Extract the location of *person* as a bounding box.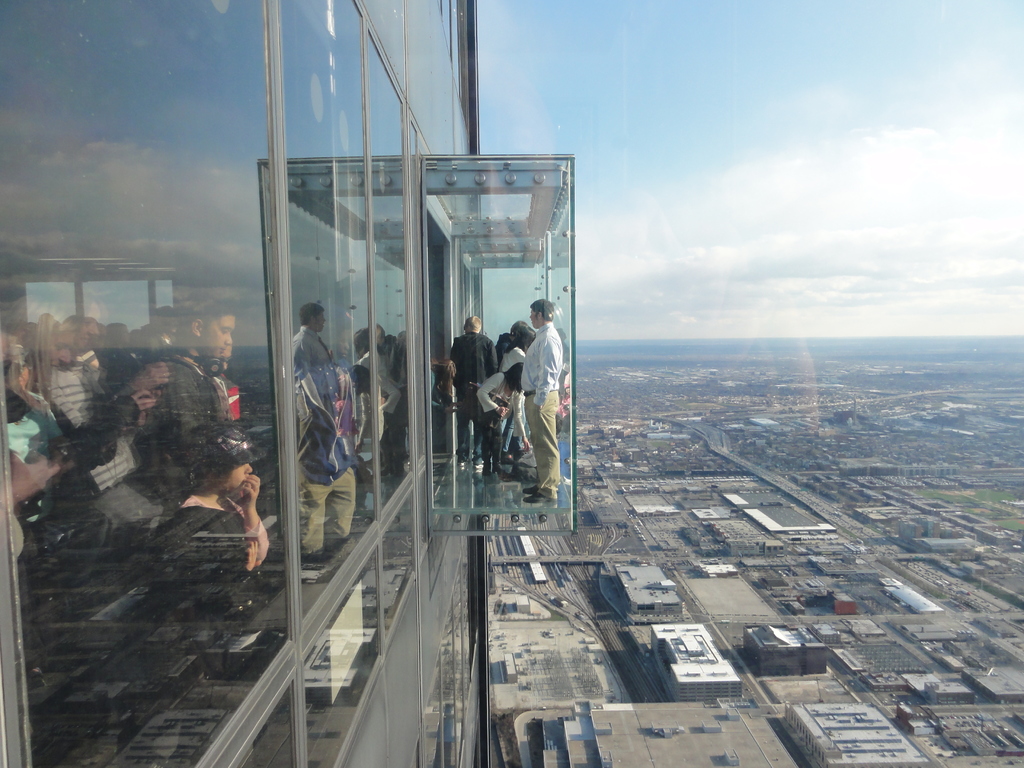
(449,317,497,470).
